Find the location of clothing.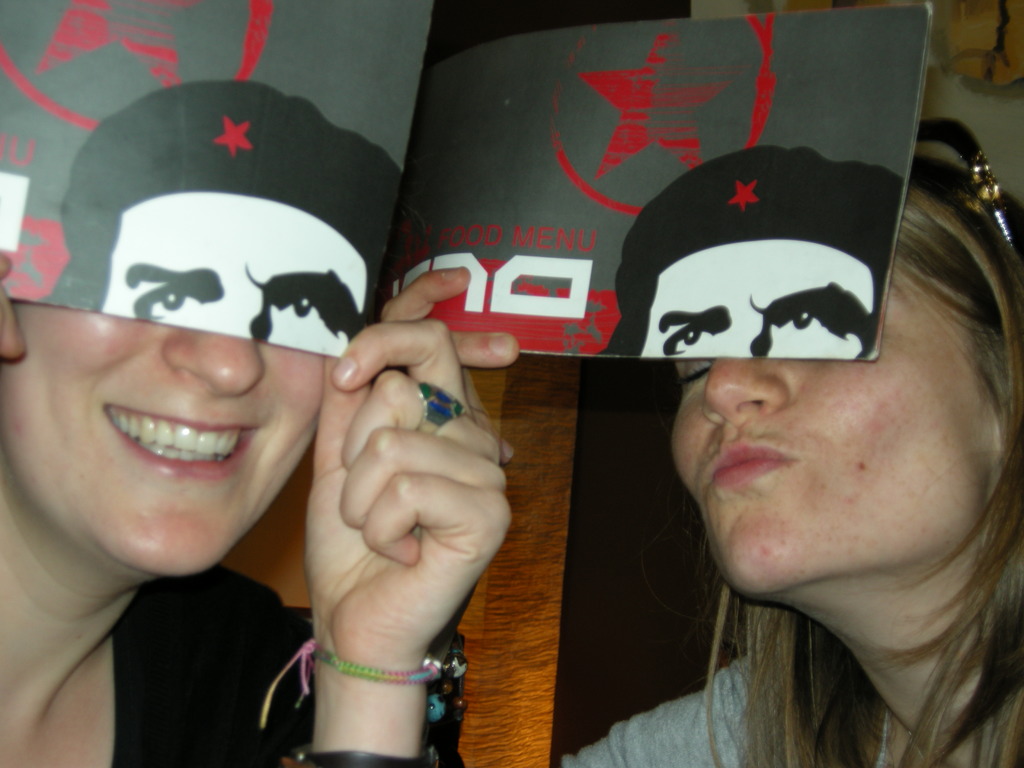
Location: left=111, top=565, right=307, bottom=767.
